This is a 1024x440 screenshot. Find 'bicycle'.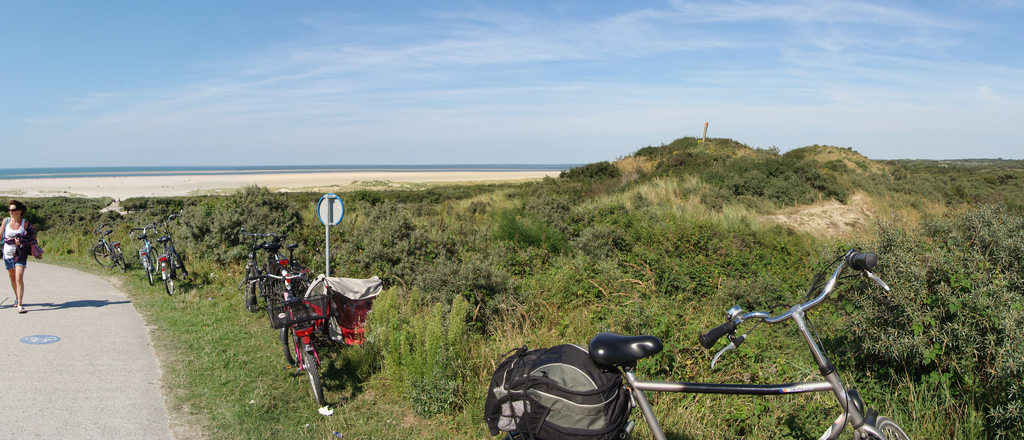
Bounding box: [271,240,316,329].
